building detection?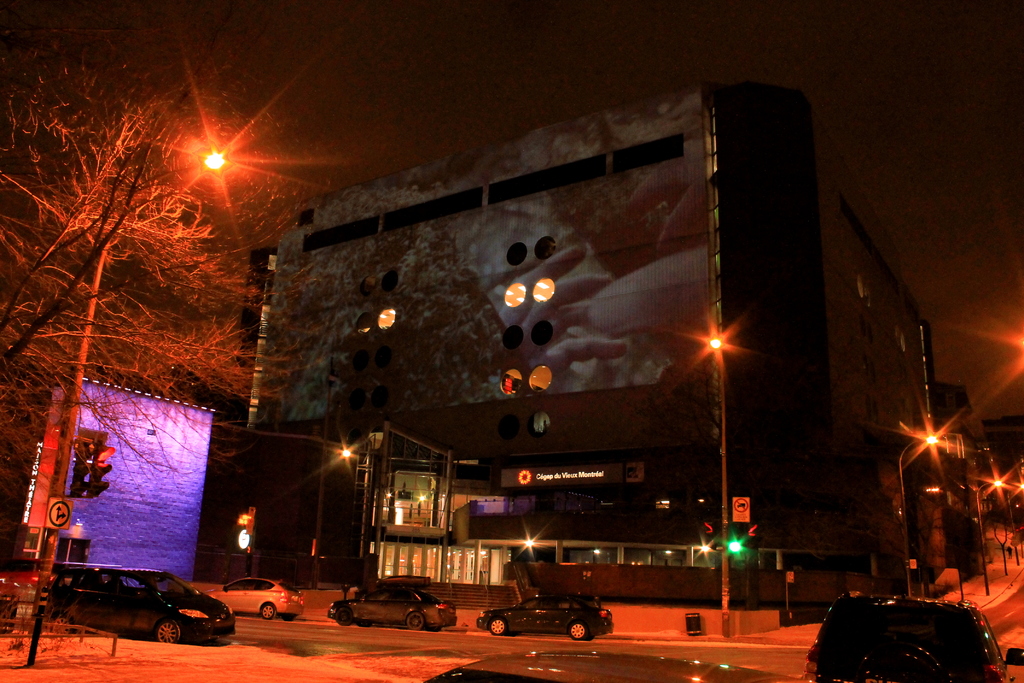
<region>968, 414, 1023, 537</region>
